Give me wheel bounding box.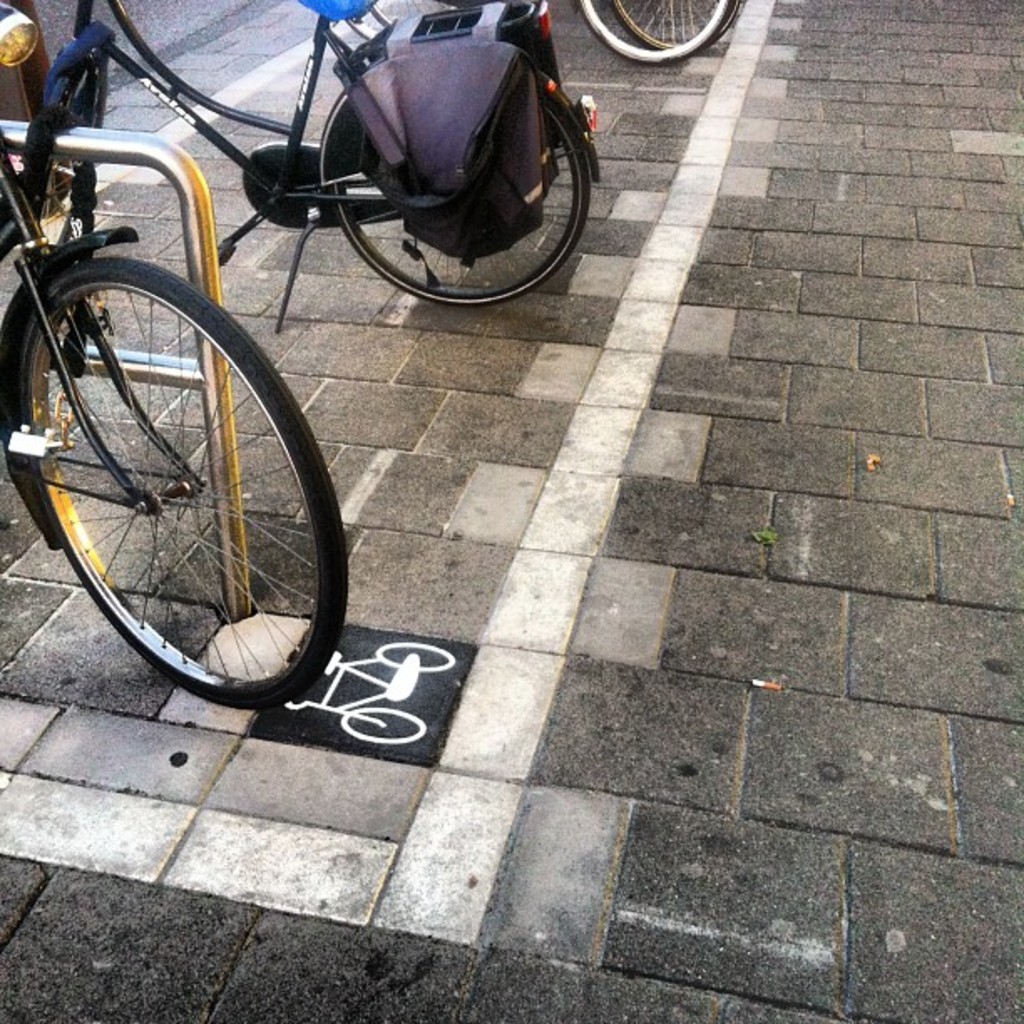
crop(572, 0, 723, 60).
